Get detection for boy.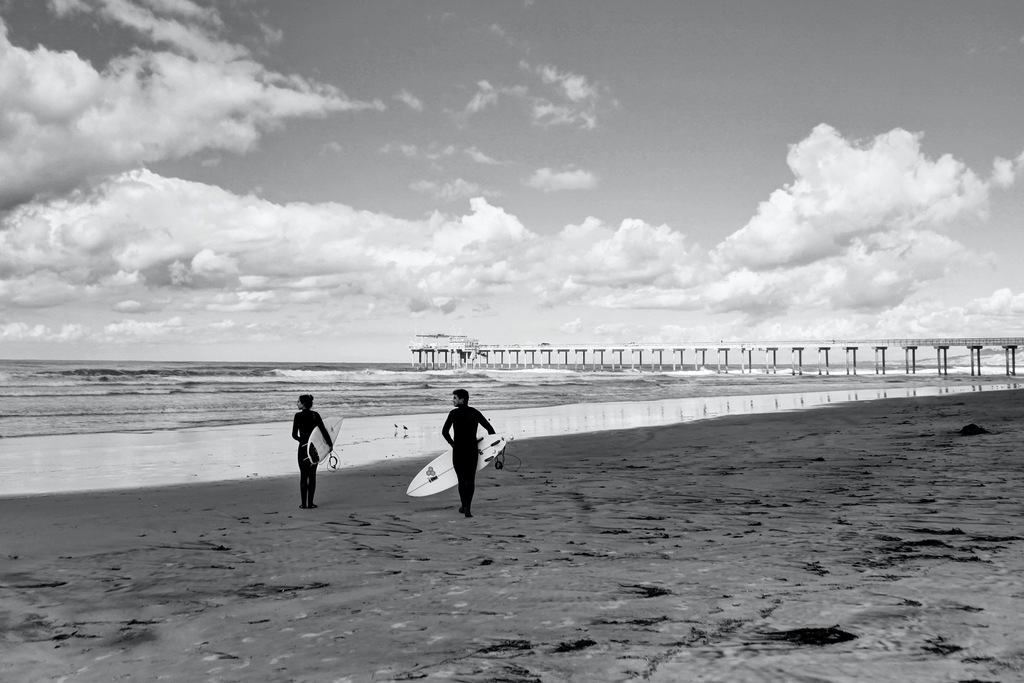
Detection: (272,390,342,513).
